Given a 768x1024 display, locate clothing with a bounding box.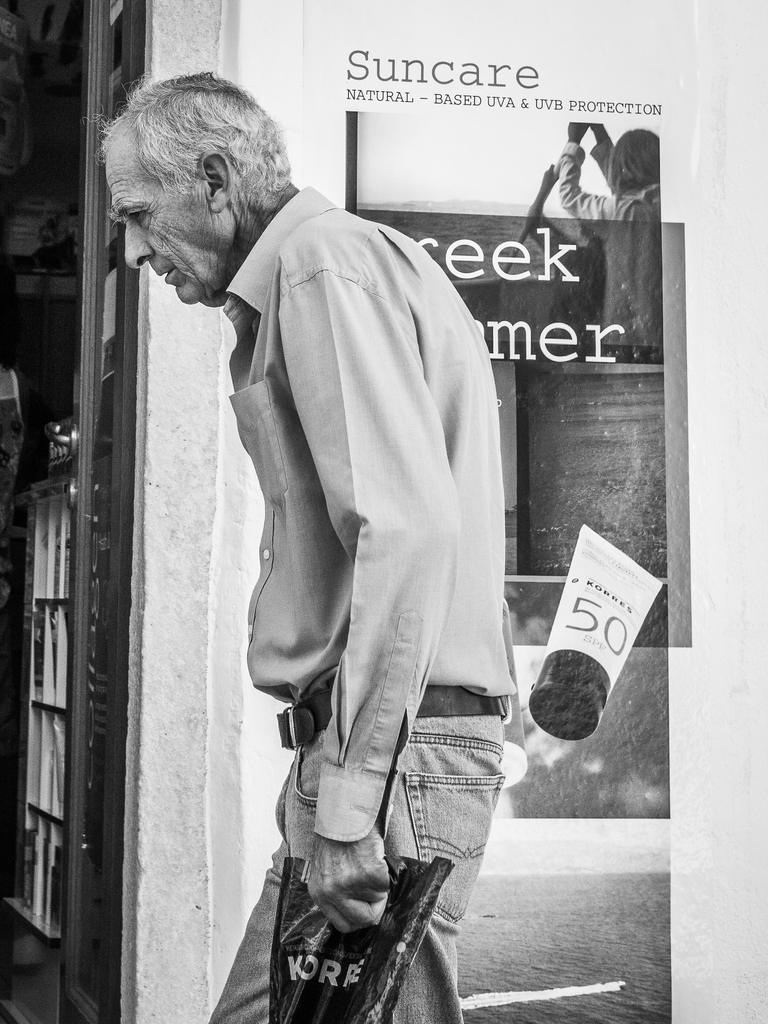
Located: 202 189 515 1023.
